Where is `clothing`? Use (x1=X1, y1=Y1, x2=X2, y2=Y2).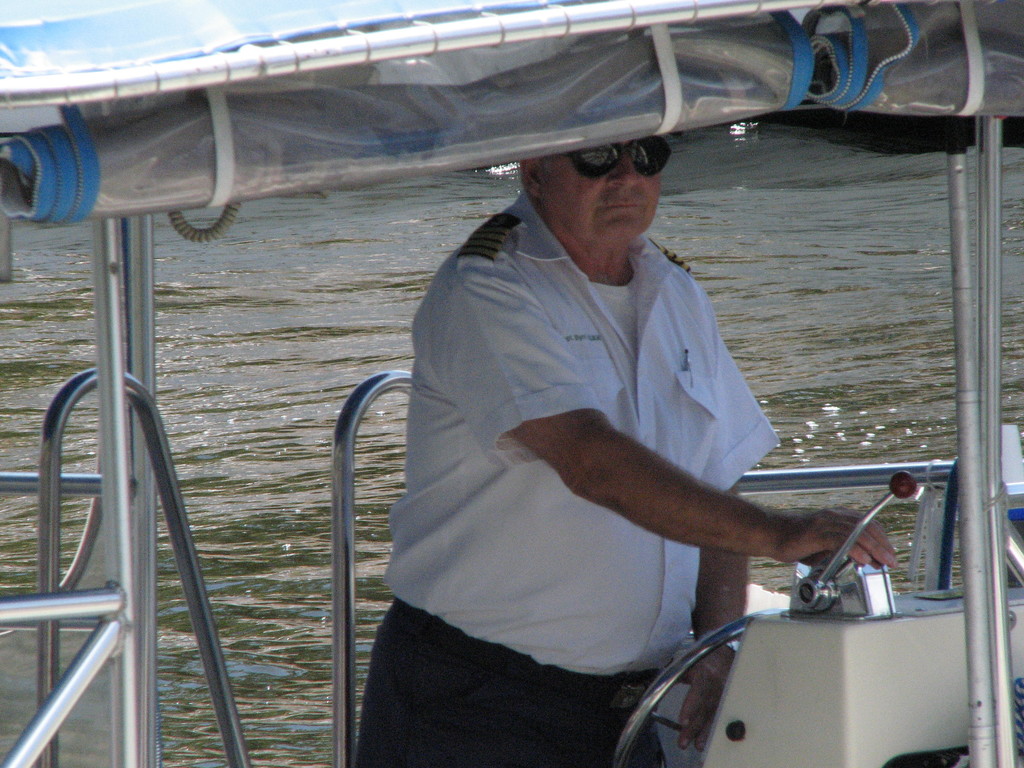
(x1=353, y1=188, x2=781, y2=767).
